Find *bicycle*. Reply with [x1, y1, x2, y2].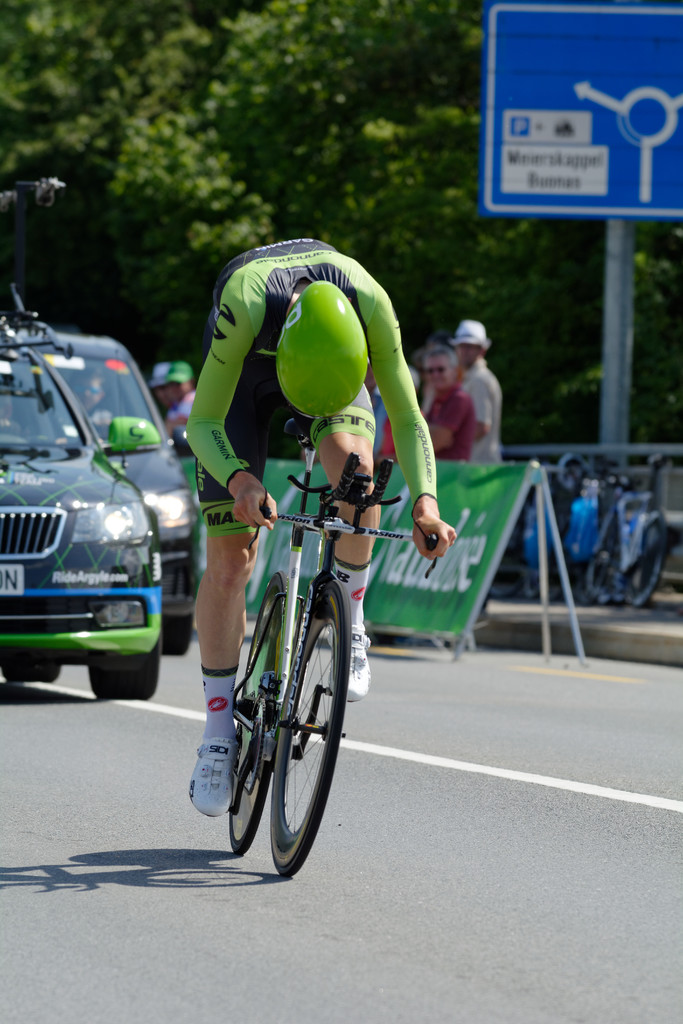
[491, 454, 575, 602].
